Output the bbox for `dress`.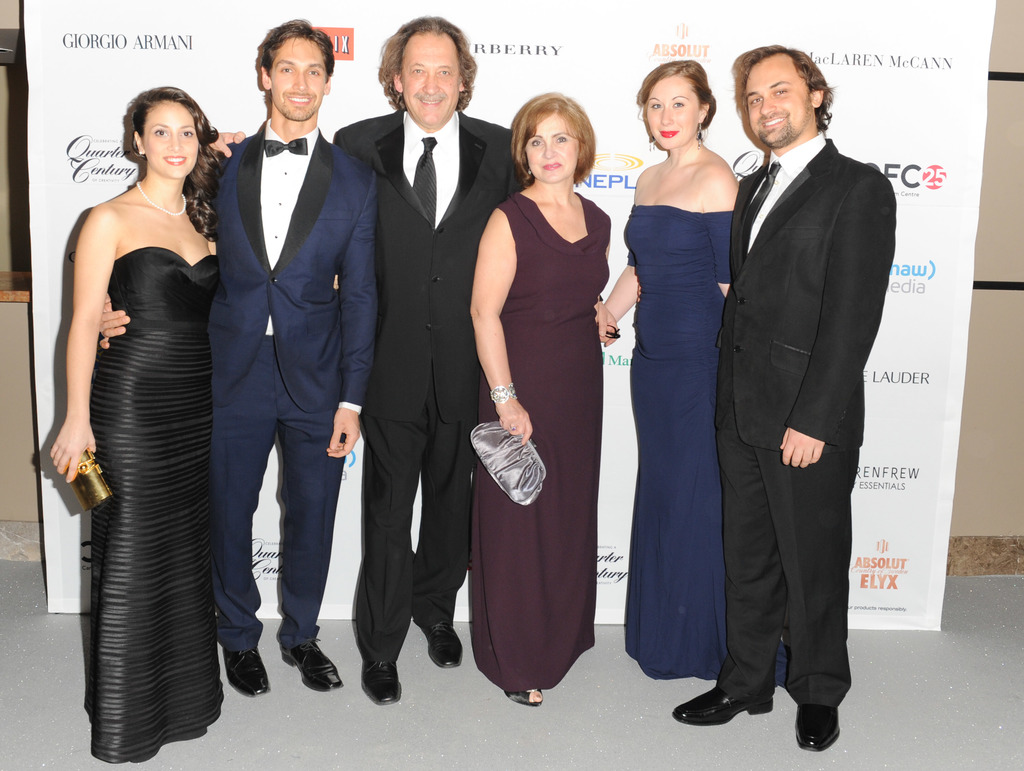
[left=474, top=154, right=604, bottom=664].
